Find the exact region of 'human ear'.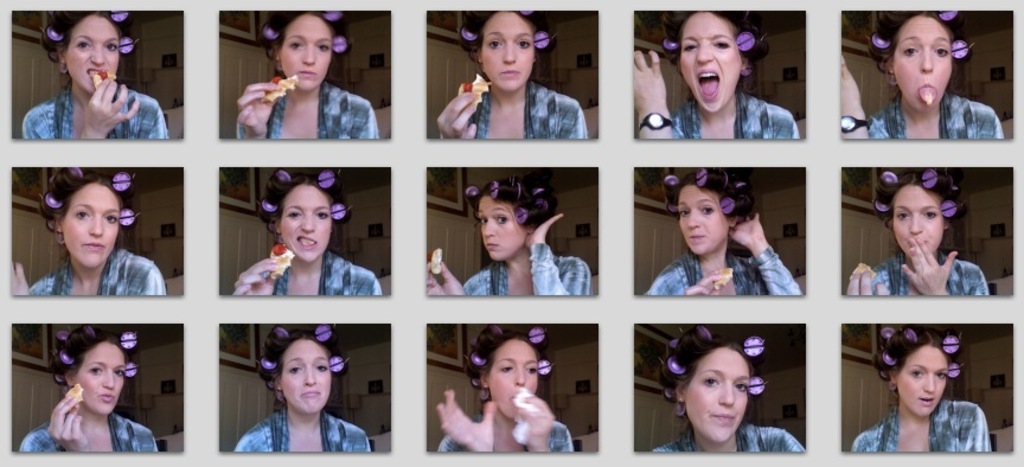
Exact region: [left=269, top=40, right=280, bottom=63].
